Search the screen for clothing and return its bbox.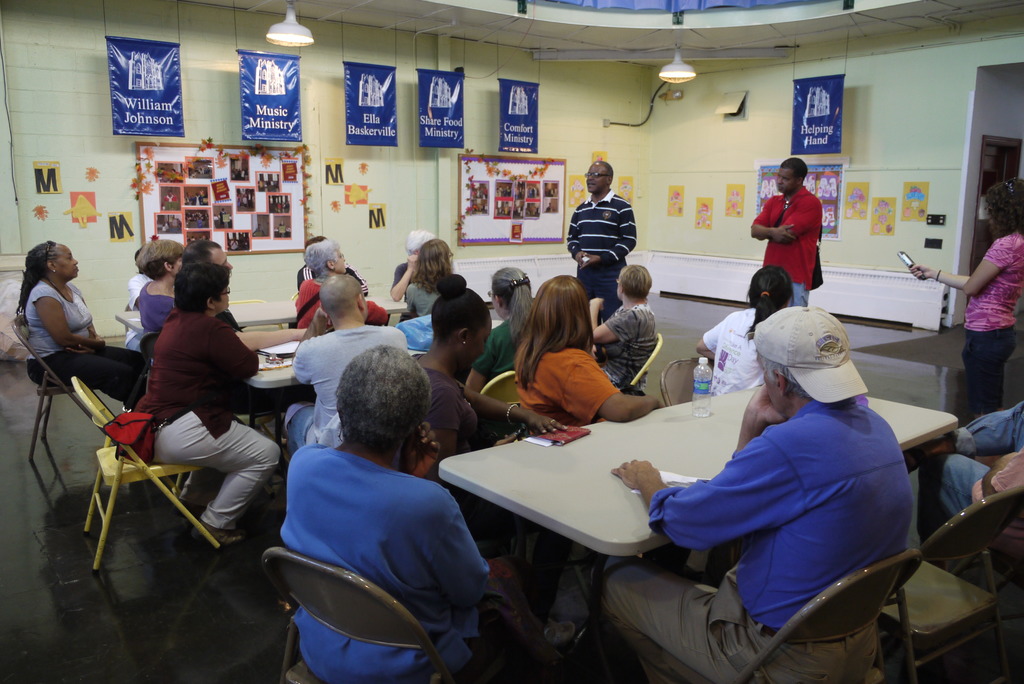
Found: bbox=(127, 261, 145, 322).
